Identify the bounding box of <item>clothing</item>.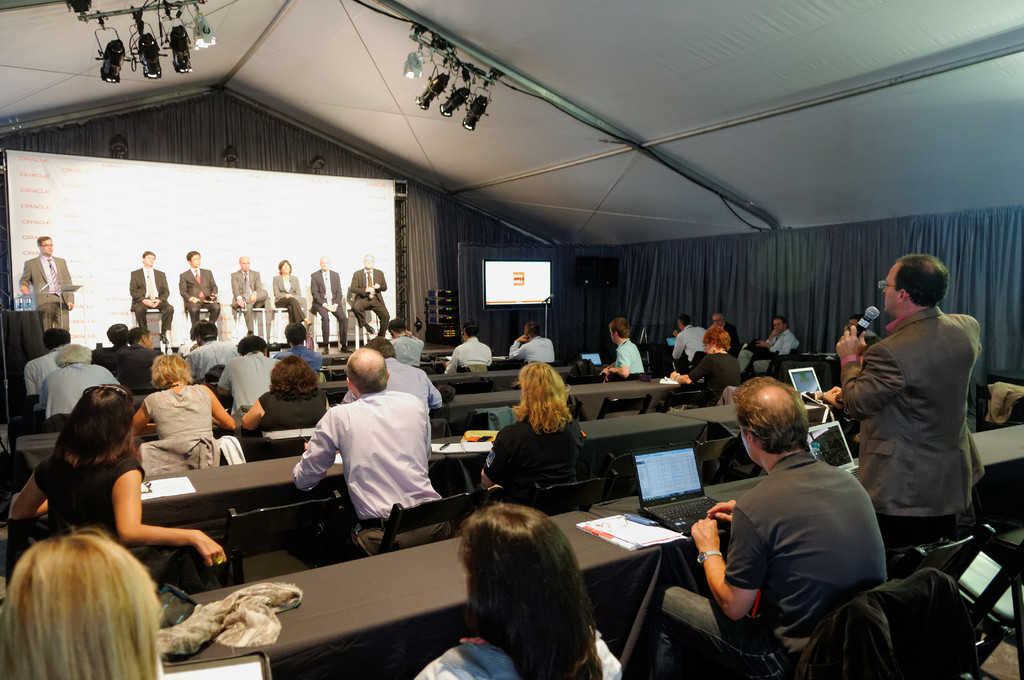
detection(476, 414, 586, 492).
